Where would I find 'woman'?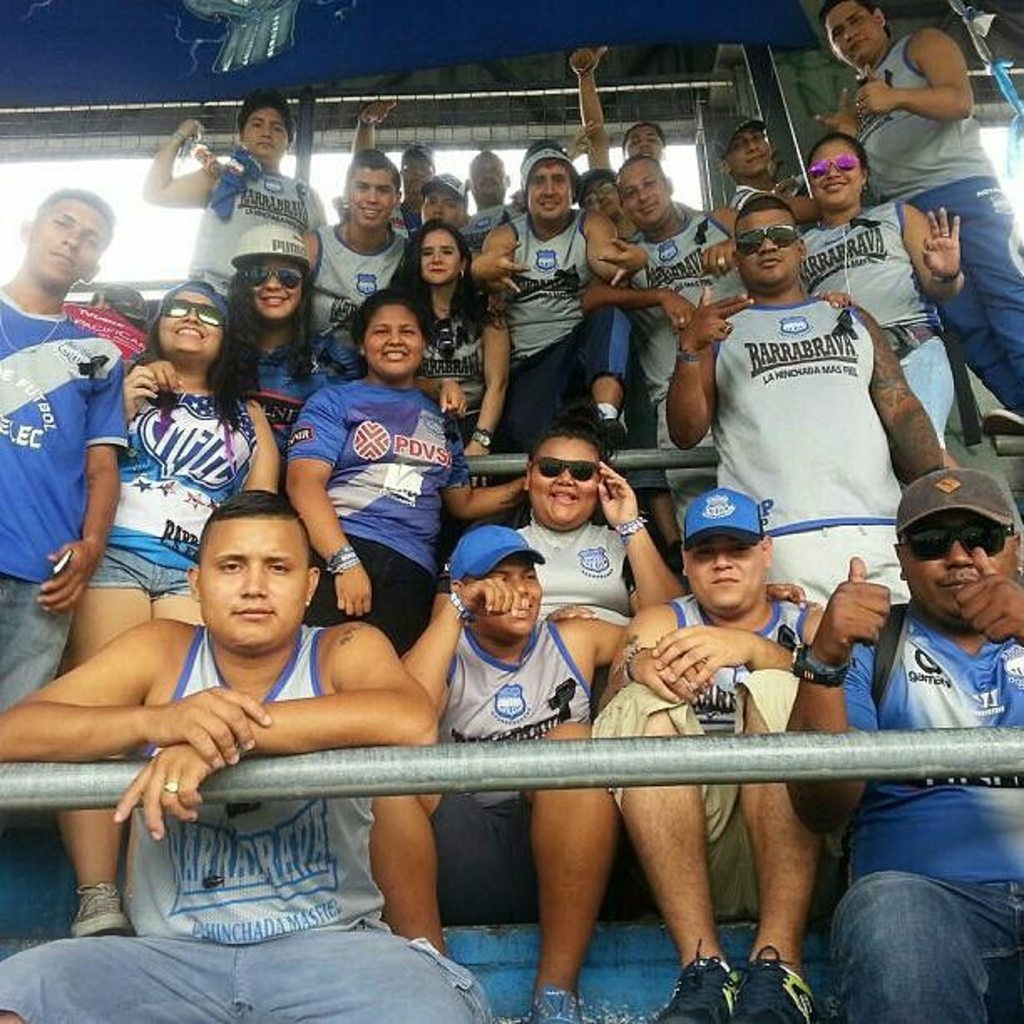
At region(790, 127, 974, 460).
